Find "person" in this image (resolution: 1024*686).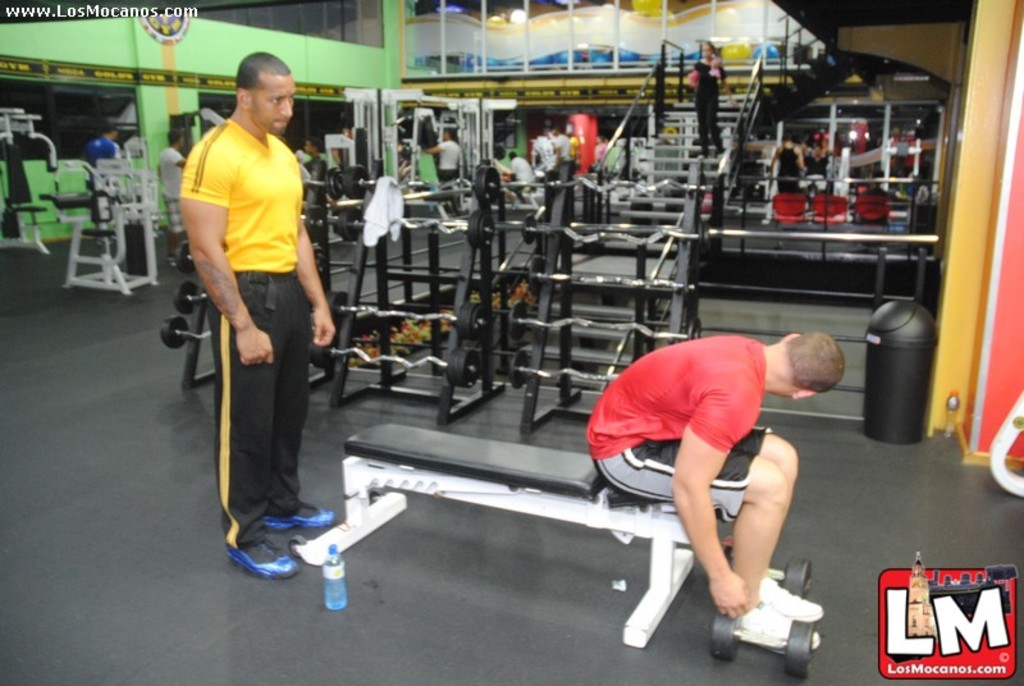
box(503, 150, 536, 200).
